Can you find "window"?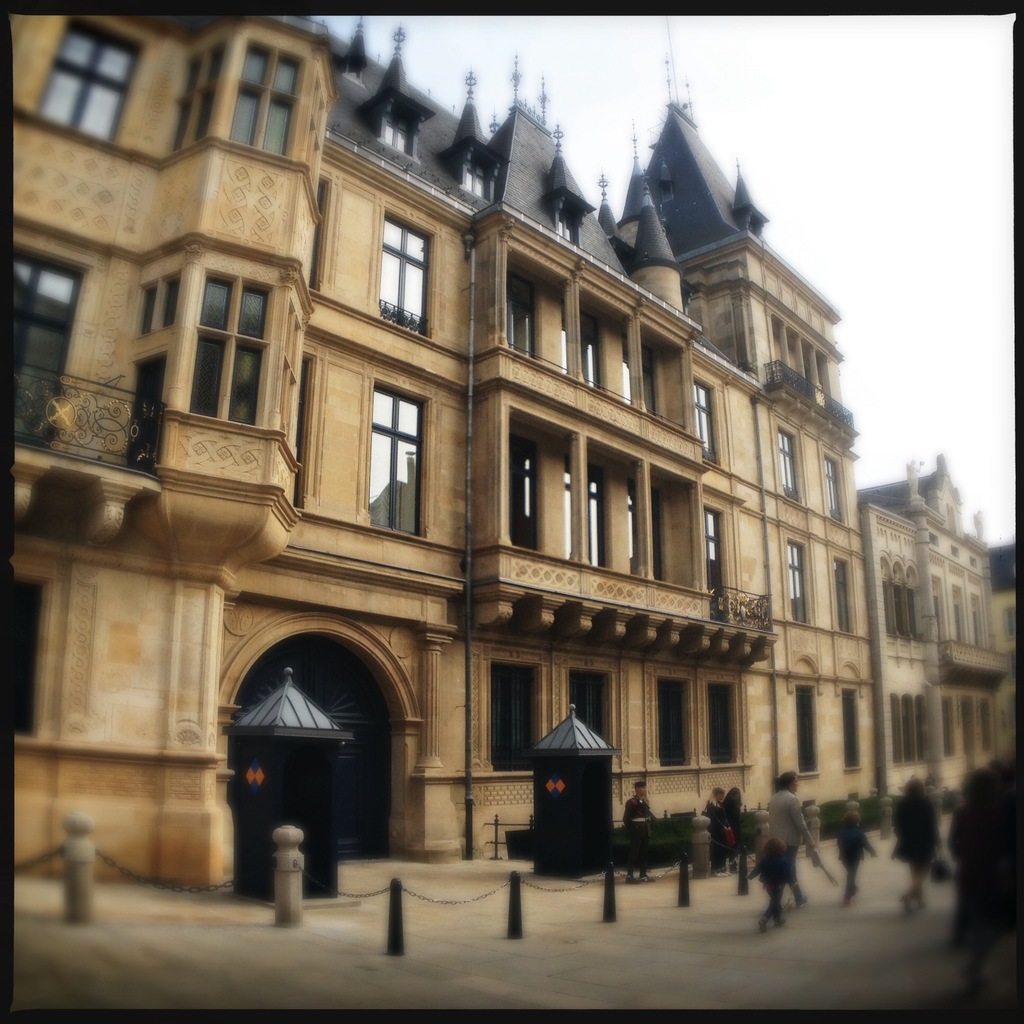
Yes, bounding box: crop(379, 211, 435, 344).
